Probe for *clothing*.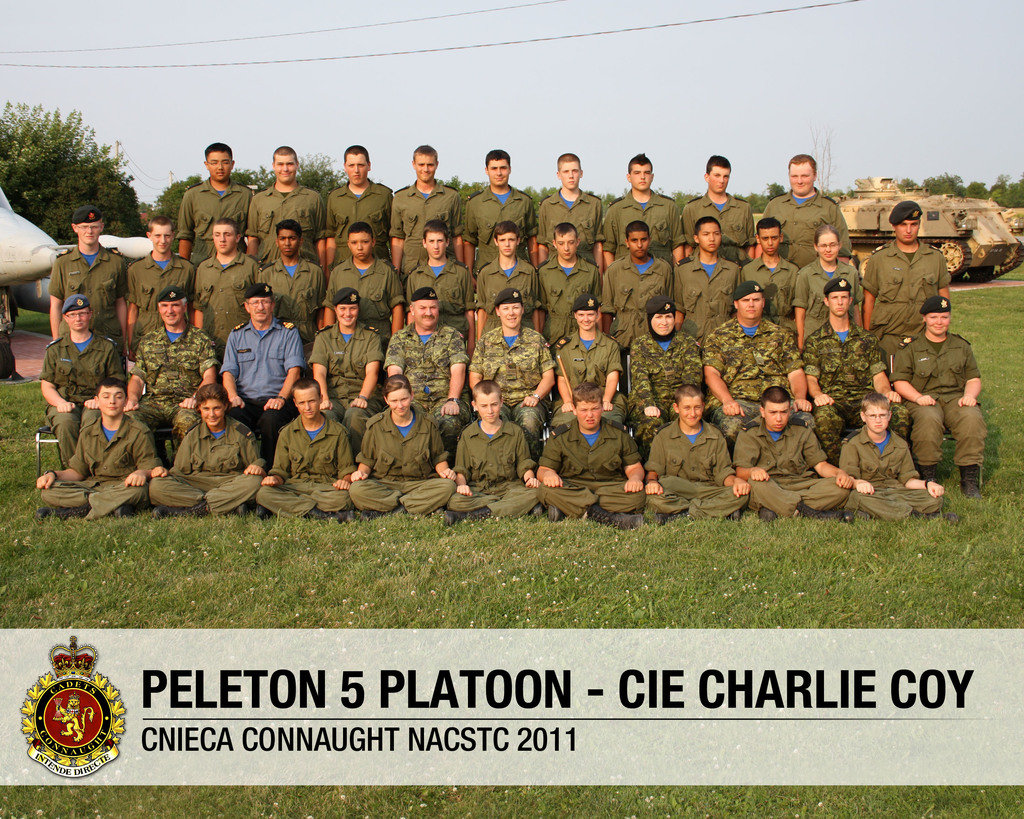
Probe result: BBox(632, 415, 751, 516).
